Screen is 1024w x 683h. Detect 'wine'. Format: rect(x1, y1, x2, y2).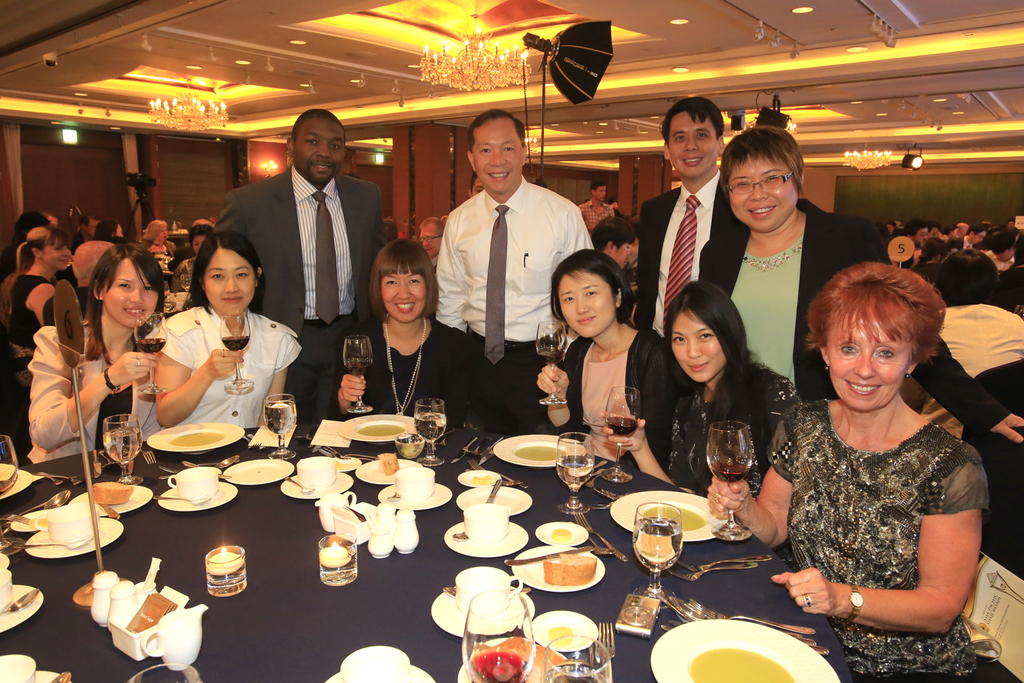
rect(539, 351, 565, 367).
